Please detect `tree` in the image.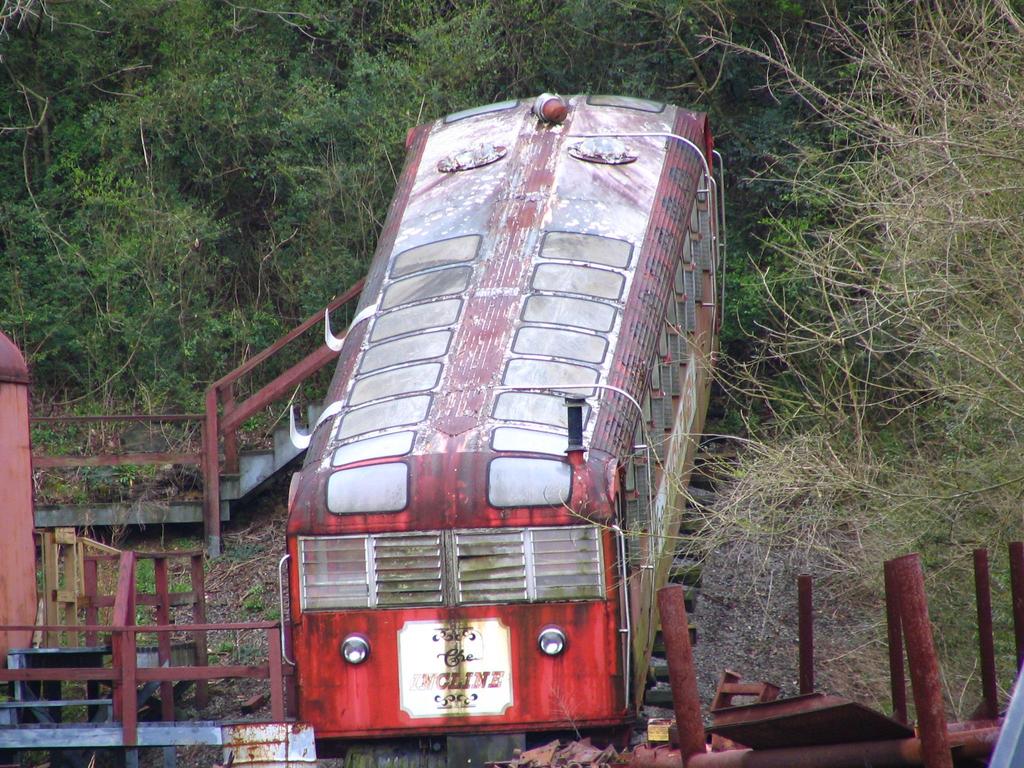
bbox(682, 0, 1023, 659).
